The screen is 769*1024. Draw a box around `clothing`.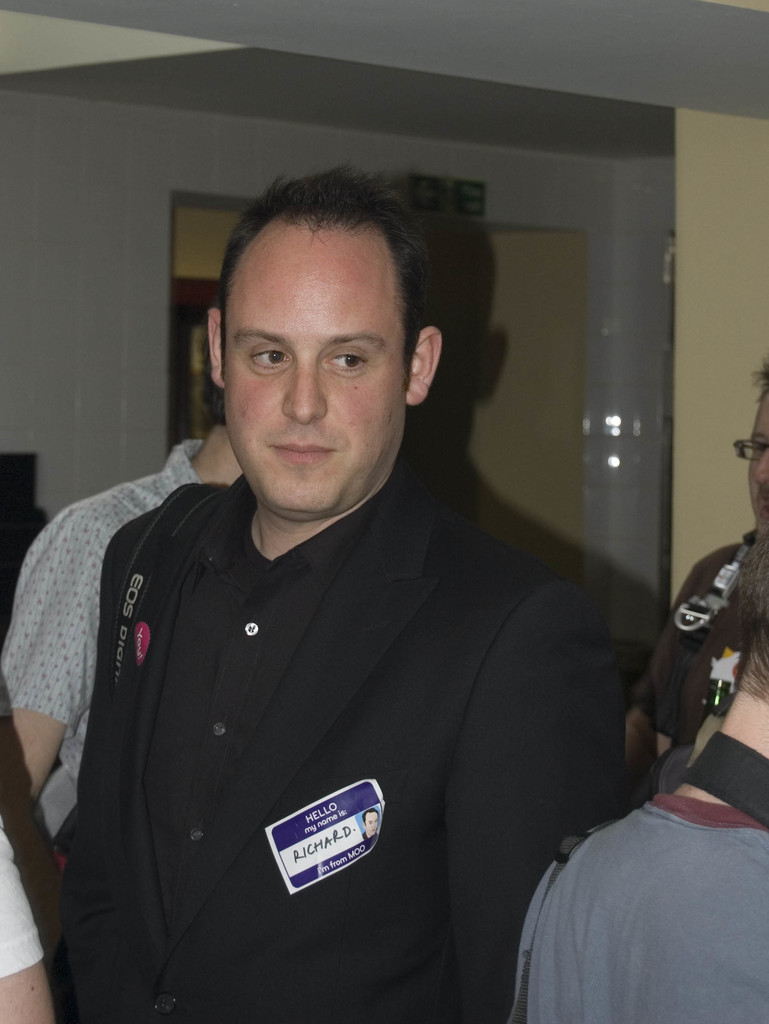
505,781,768,1023.
